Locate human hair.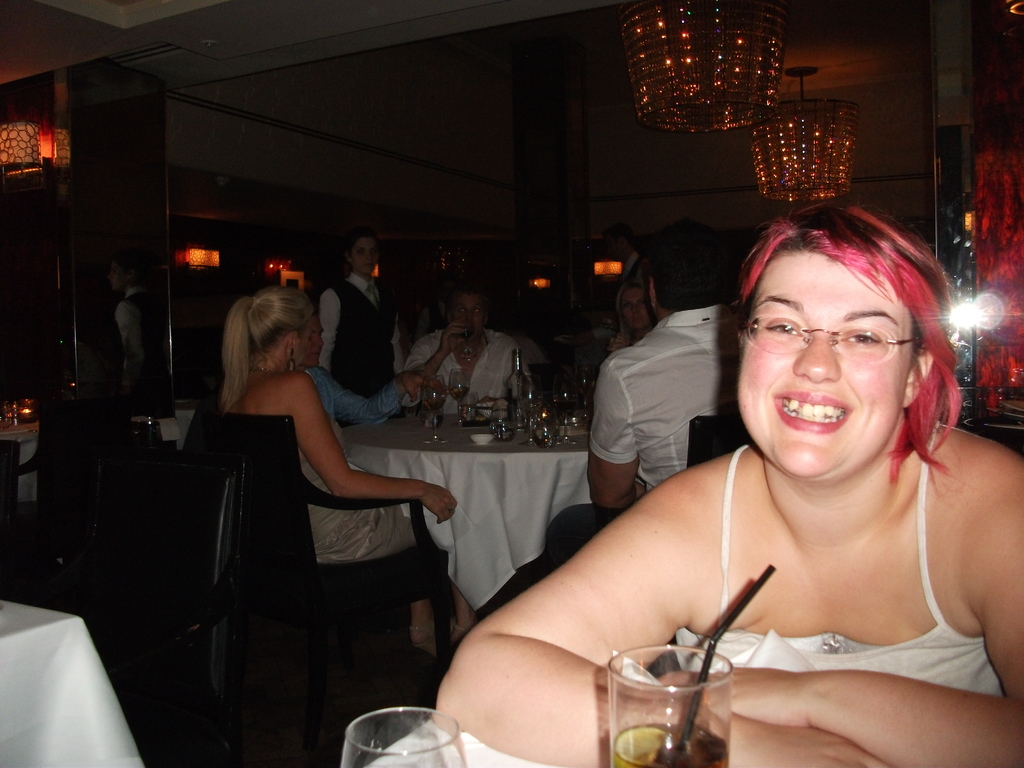
Bounding box: 644:229:723:316.
